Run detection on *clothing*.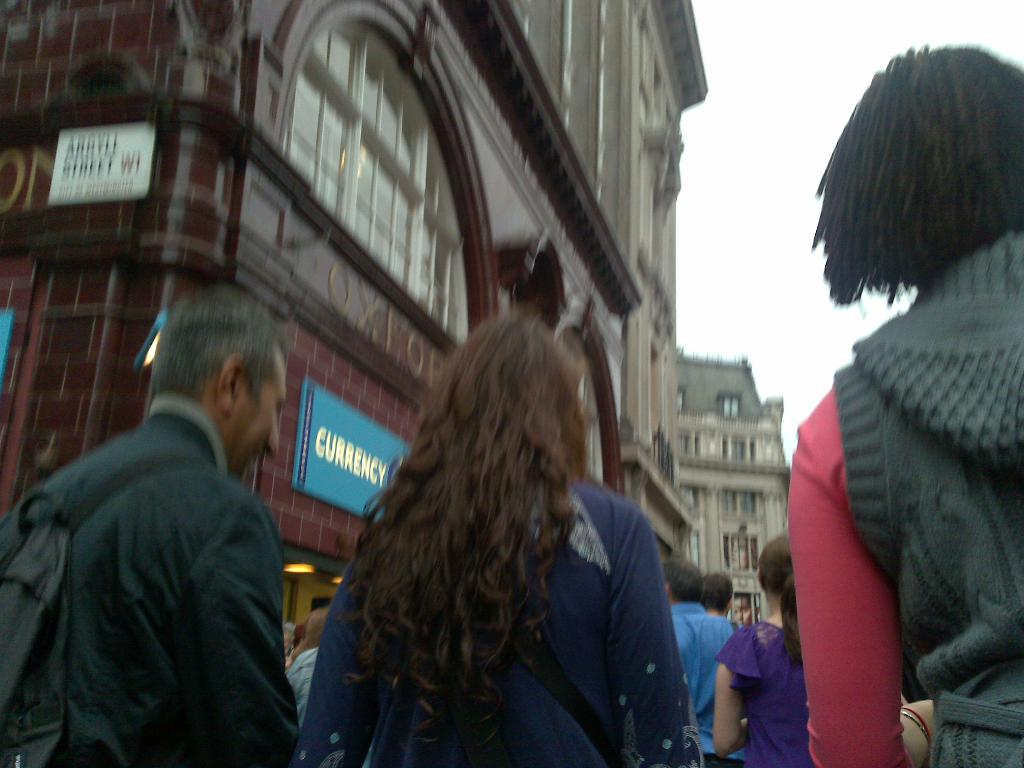
Result: {"left": 0, "top": 394, "right": 298, "bottom": 767}.
